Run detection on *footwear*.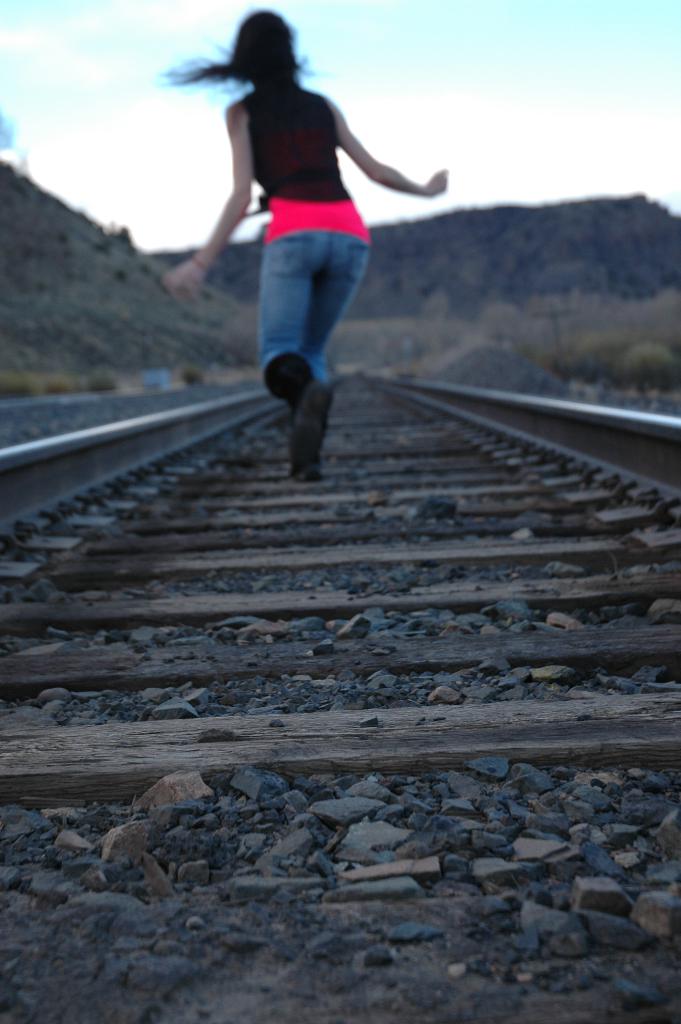
Result: 264/360/301/405.
